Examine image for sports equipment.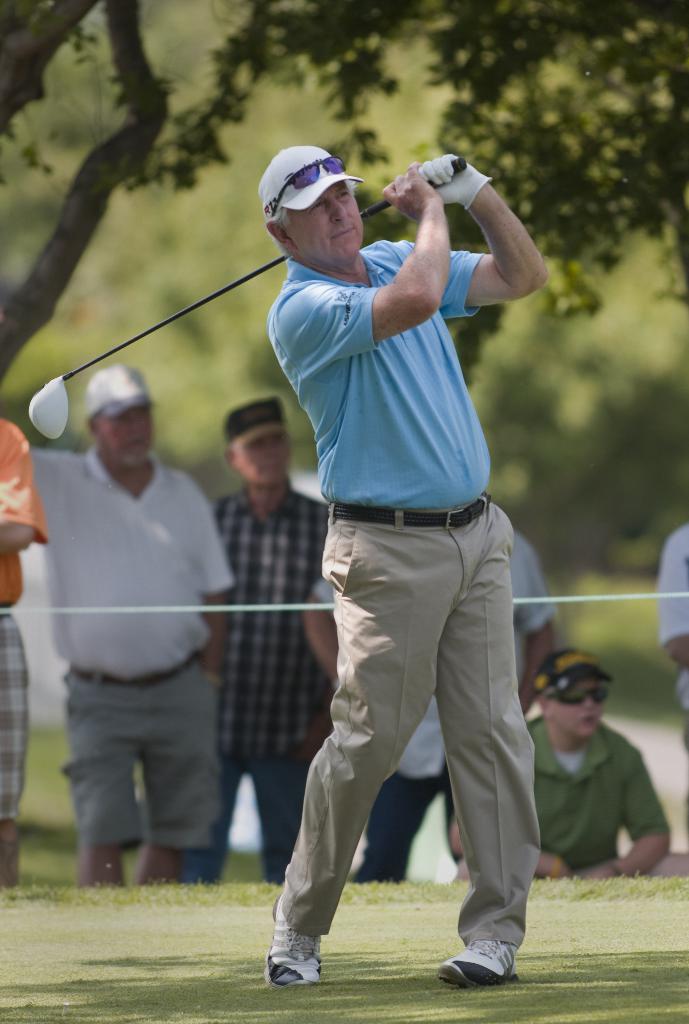
Examination result: pyautogui.locateOnScreen(259, 885, 329, 986).
